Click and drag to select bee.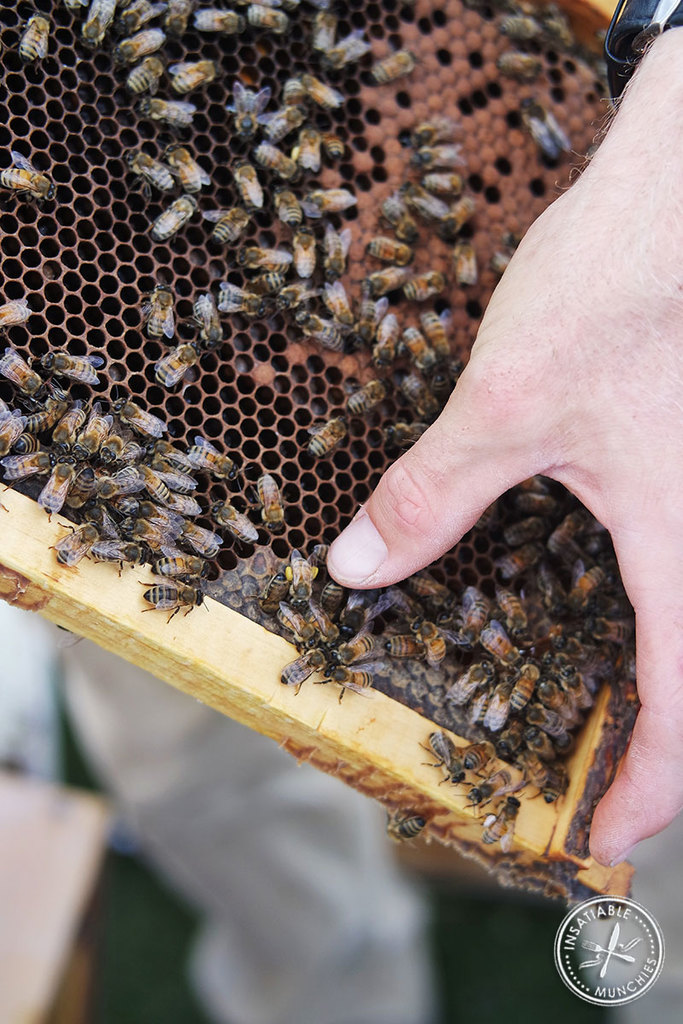
Selection: box(551, 509, 589, 550).
